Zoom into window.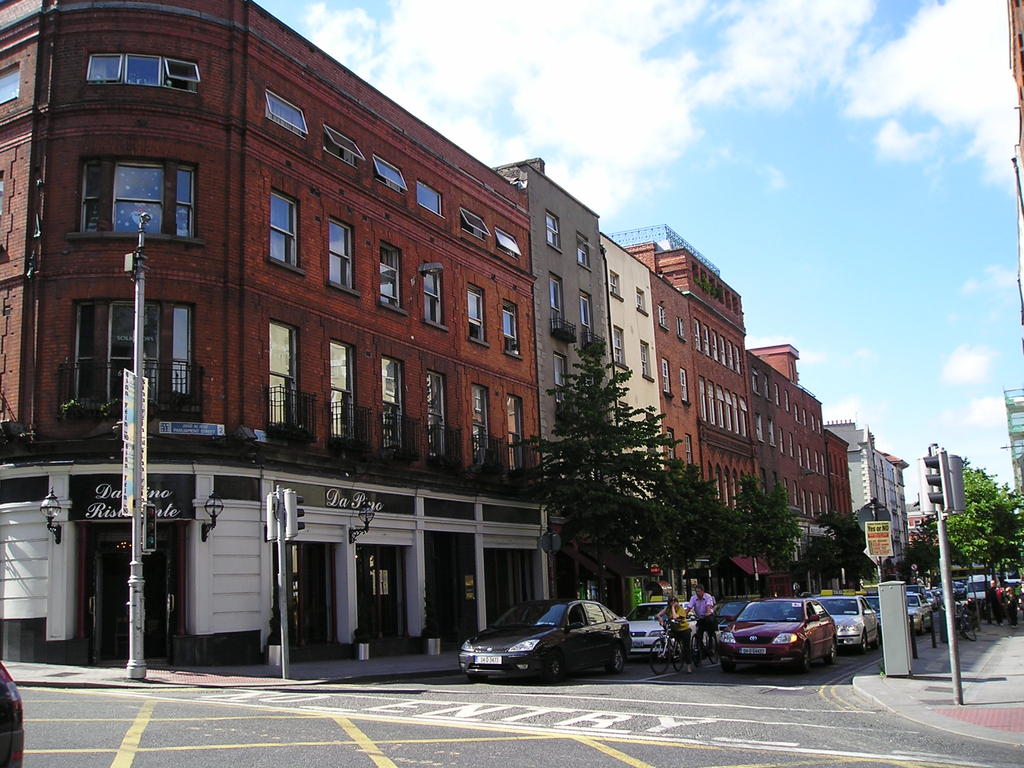
Zoom target: detection(378, 239, 409, 310).
